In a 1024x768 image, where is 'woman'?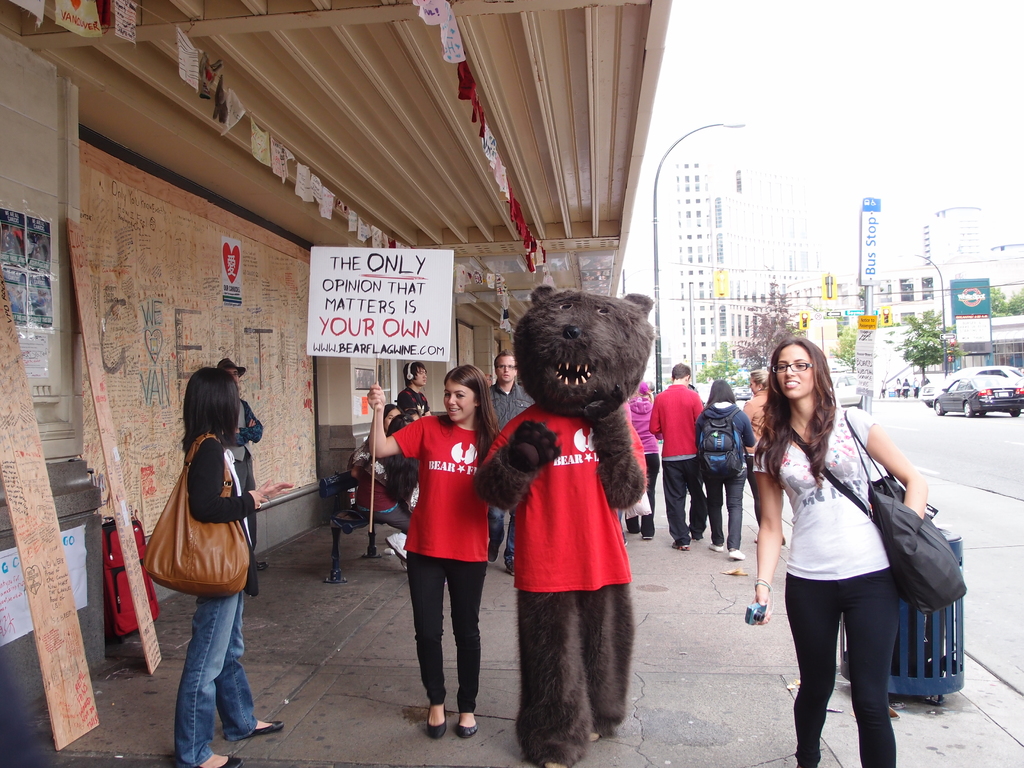
(left=367, top=362, right=508, bottom=739).
